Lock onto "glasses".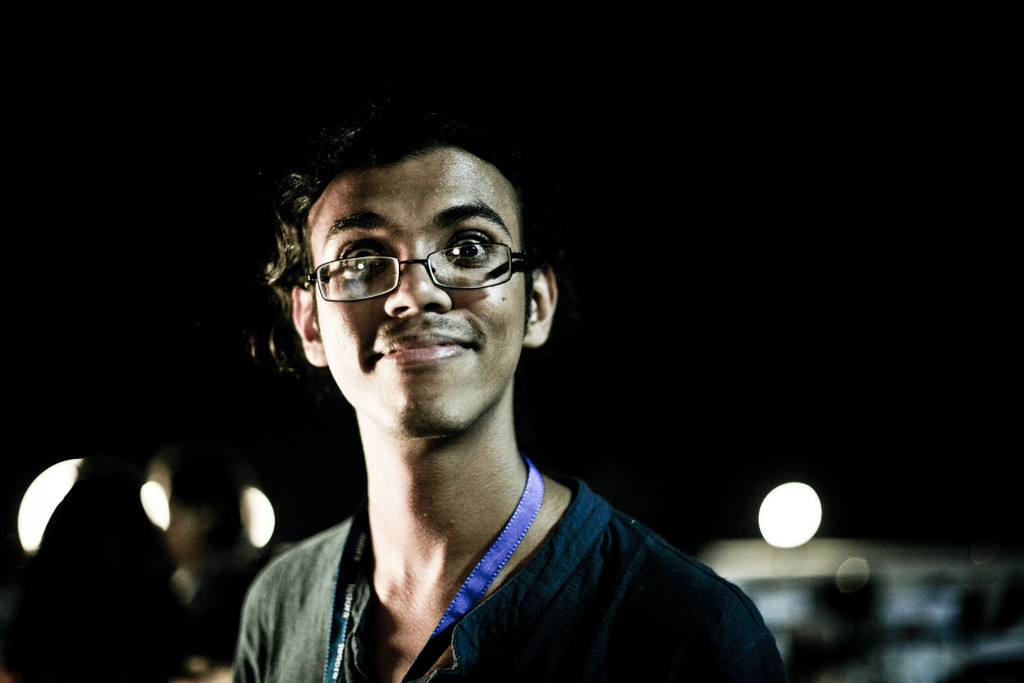
Locked: (294,226,536,311).
